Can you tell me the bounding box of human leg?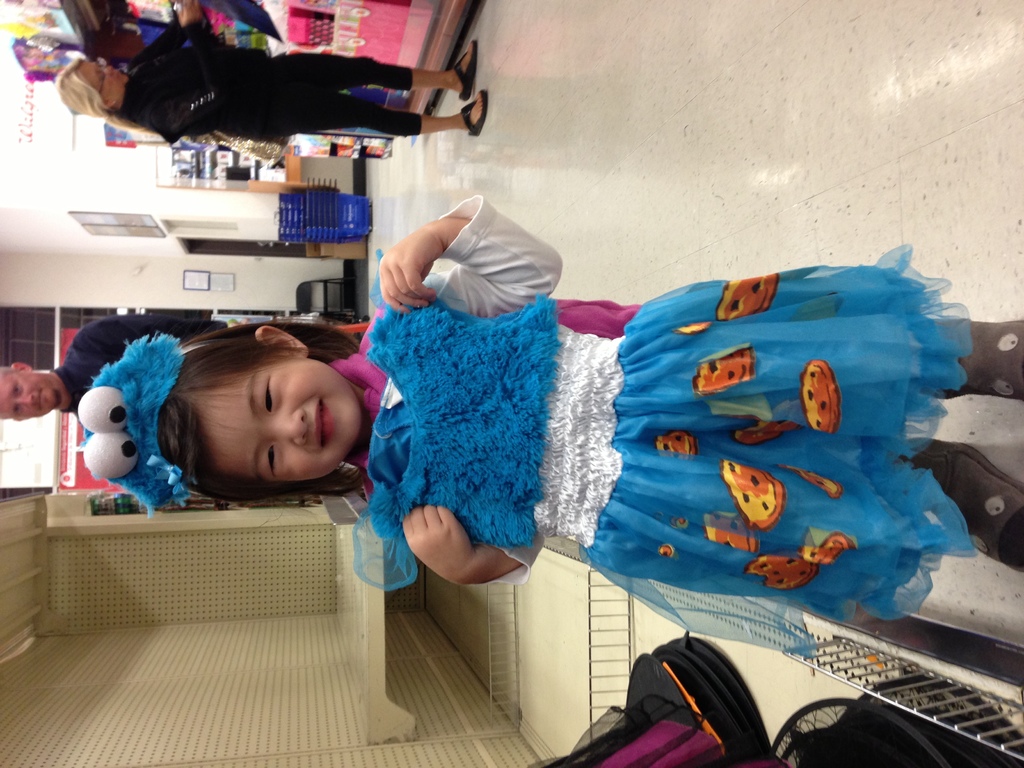
<bbox>287, 93, 486, 137</bbox>.
